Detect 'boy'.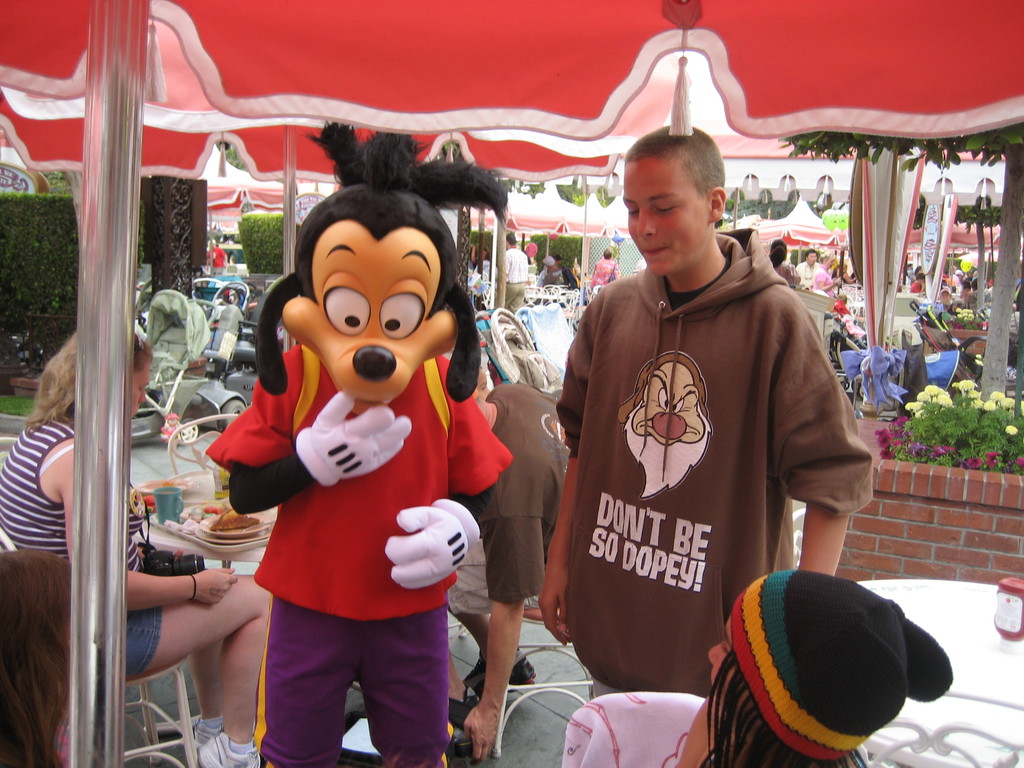
Detected at (left=525, top=116, right=854, bottom=730).
